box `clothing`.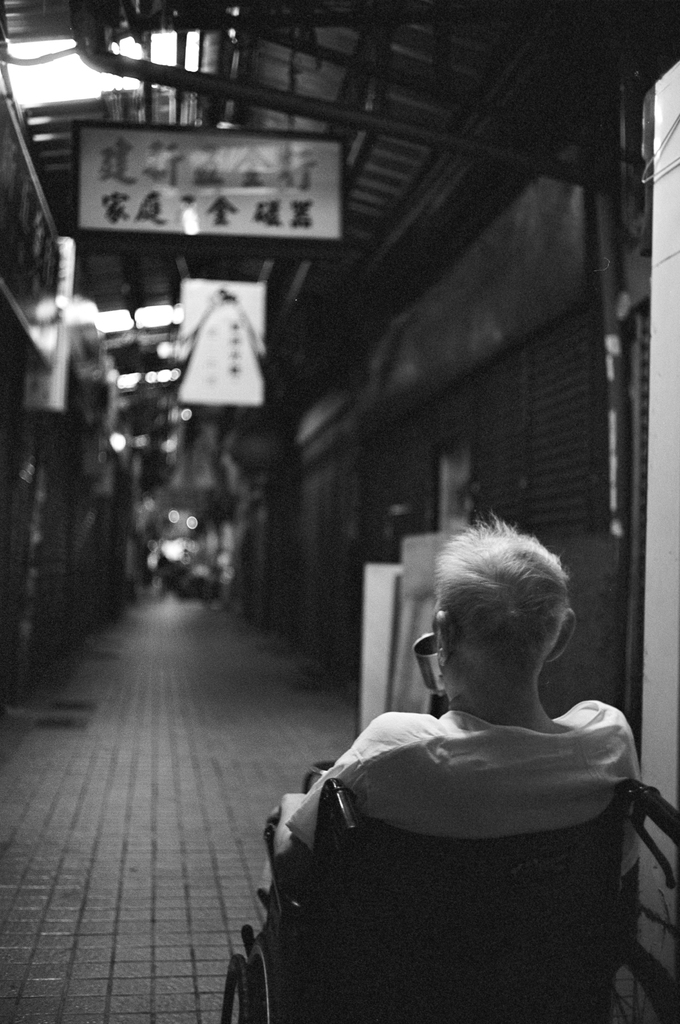
region(286, 716, 639, 900).
